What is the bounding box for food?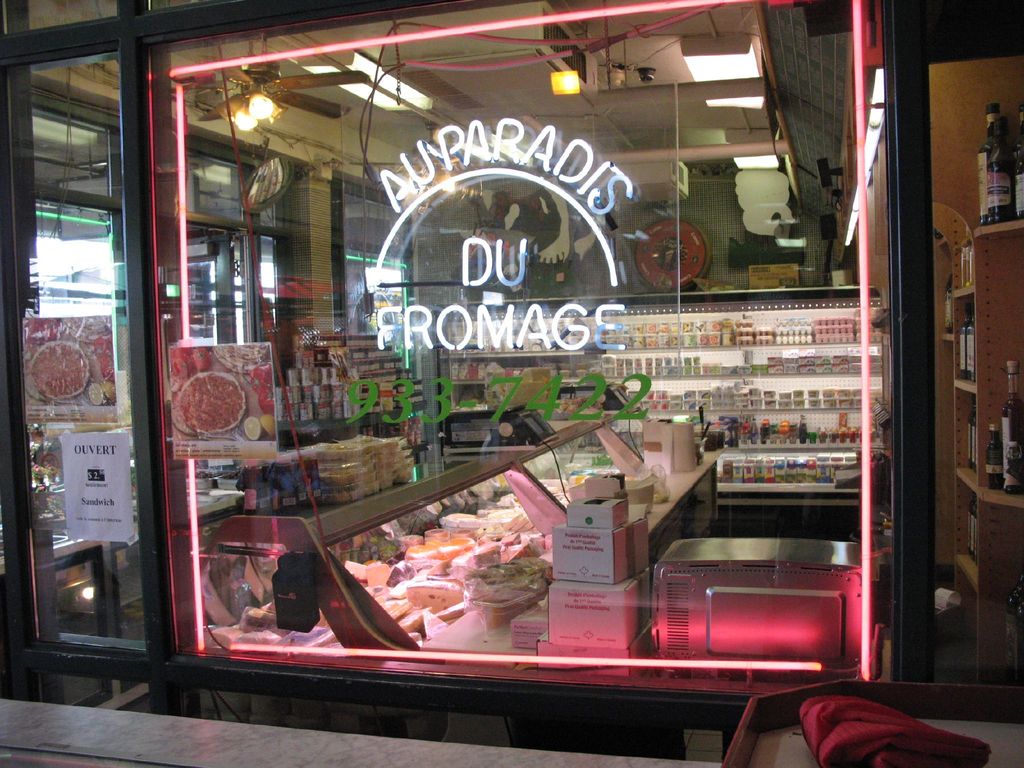
258:392:275:417.
